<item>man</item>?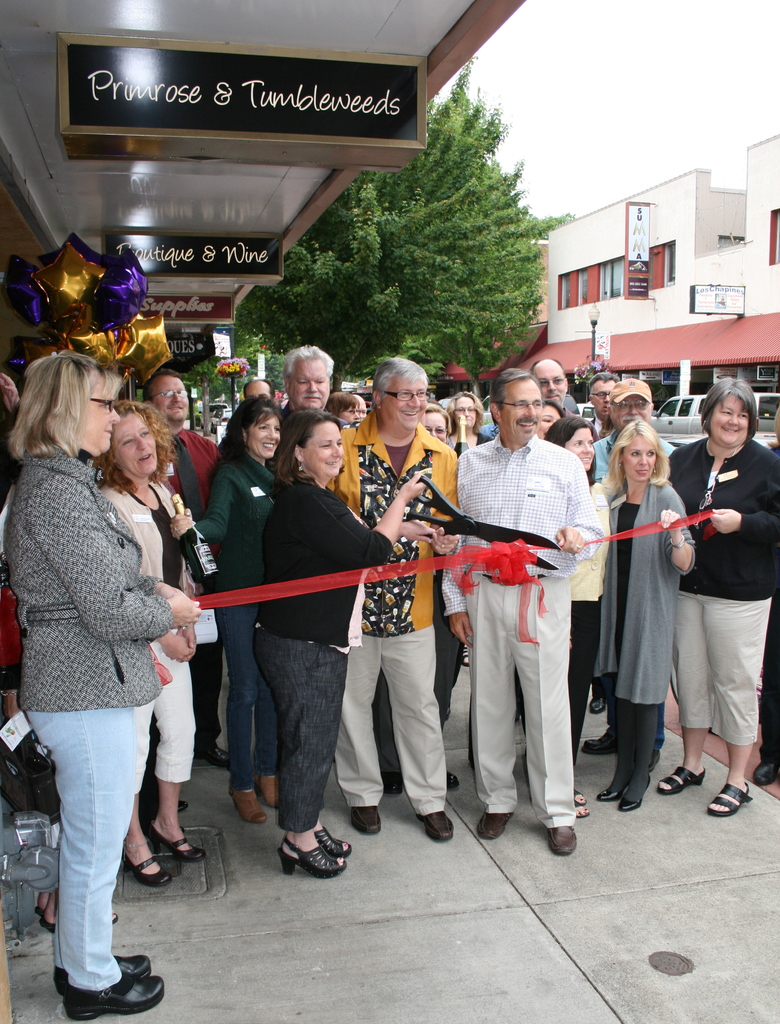
region(246, 380, 280, 404)
